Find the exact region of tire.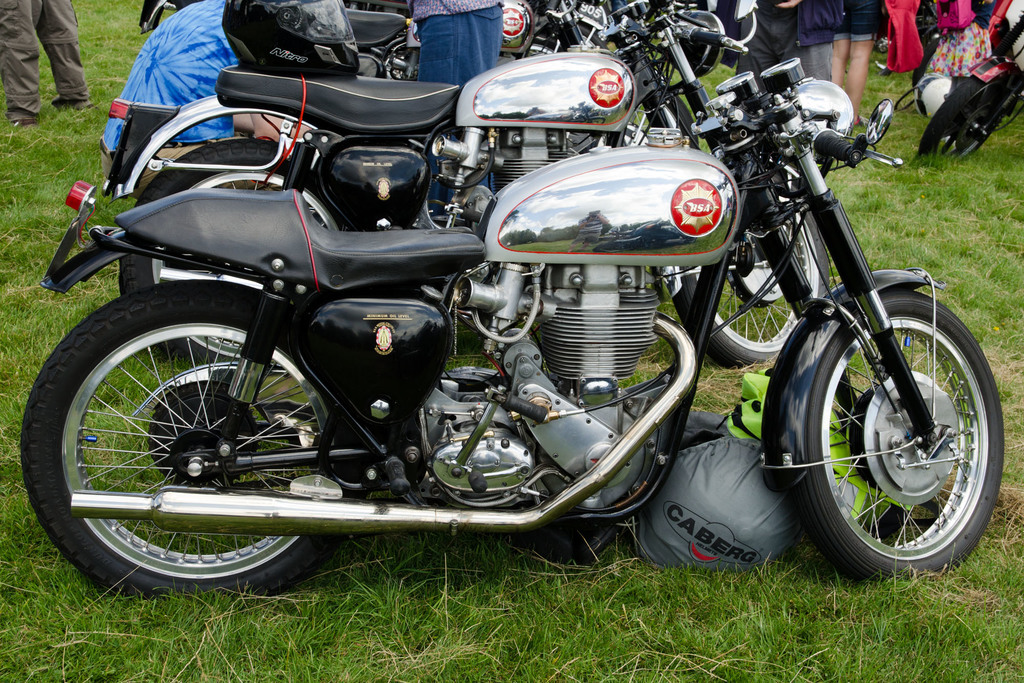
Exact region: bbox(787, 266, 1001, 577).
